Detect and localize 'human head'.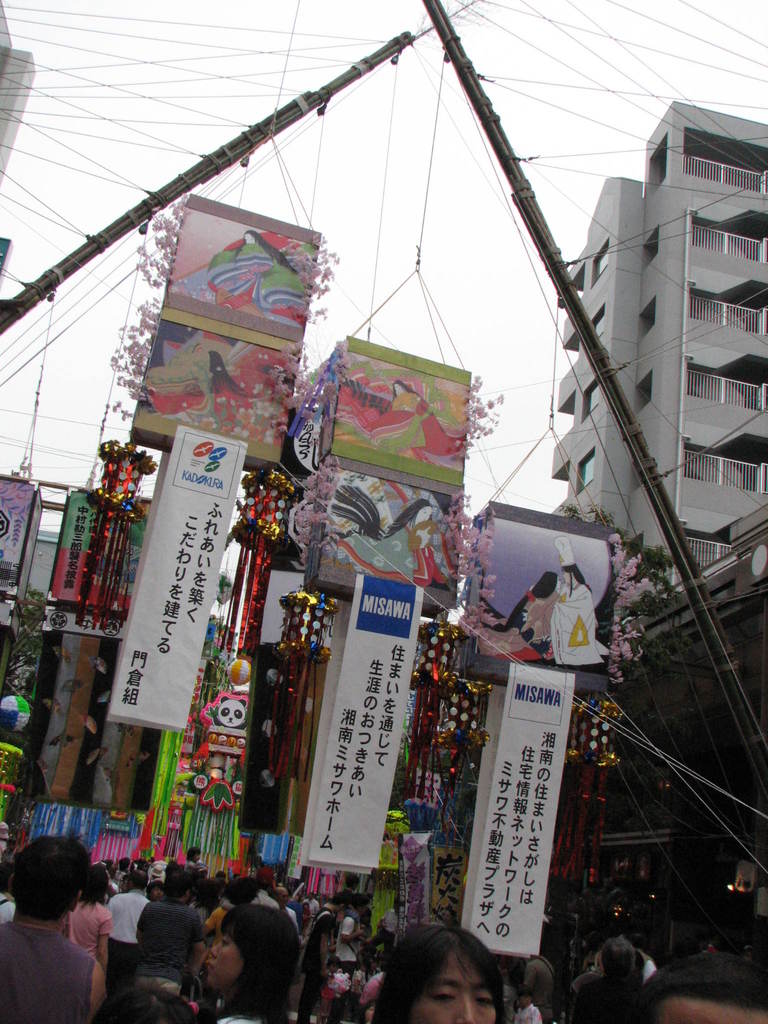
Localized at BBox(348, 875, 360, 890).
